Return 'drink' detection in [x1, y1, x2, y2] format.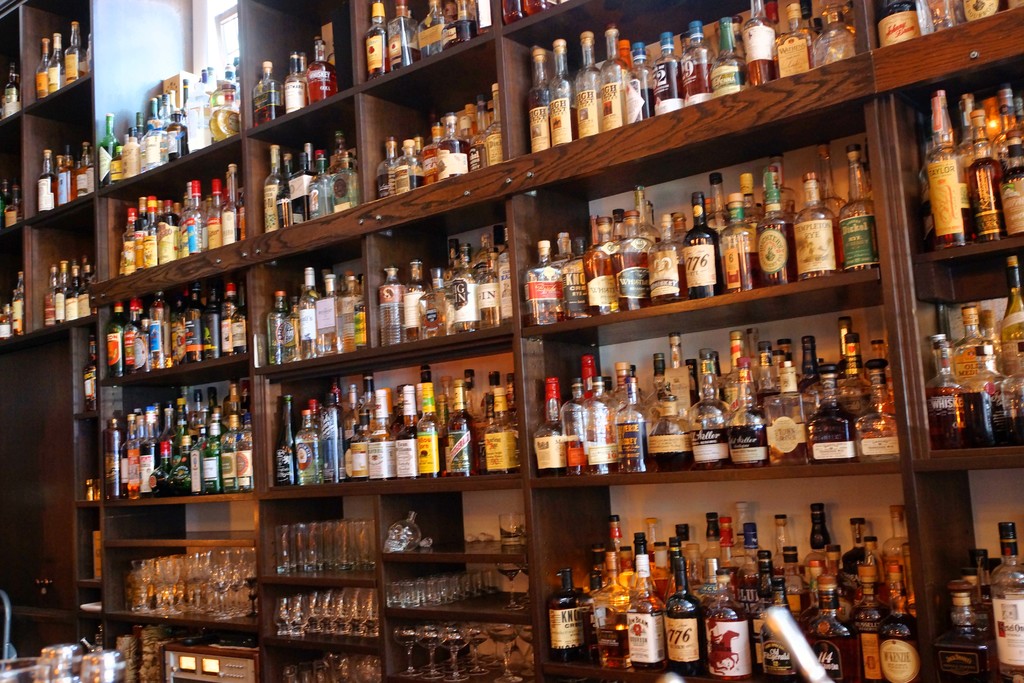
[441, 17, 476, 44].
